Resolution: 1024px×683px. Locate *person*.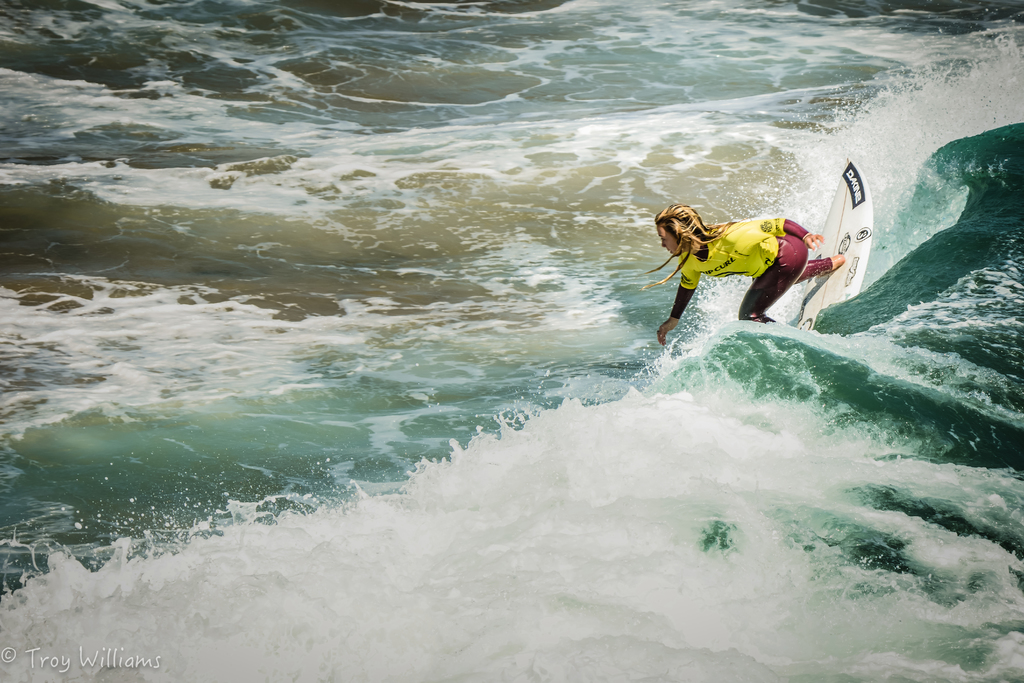
652 170 845 339.
